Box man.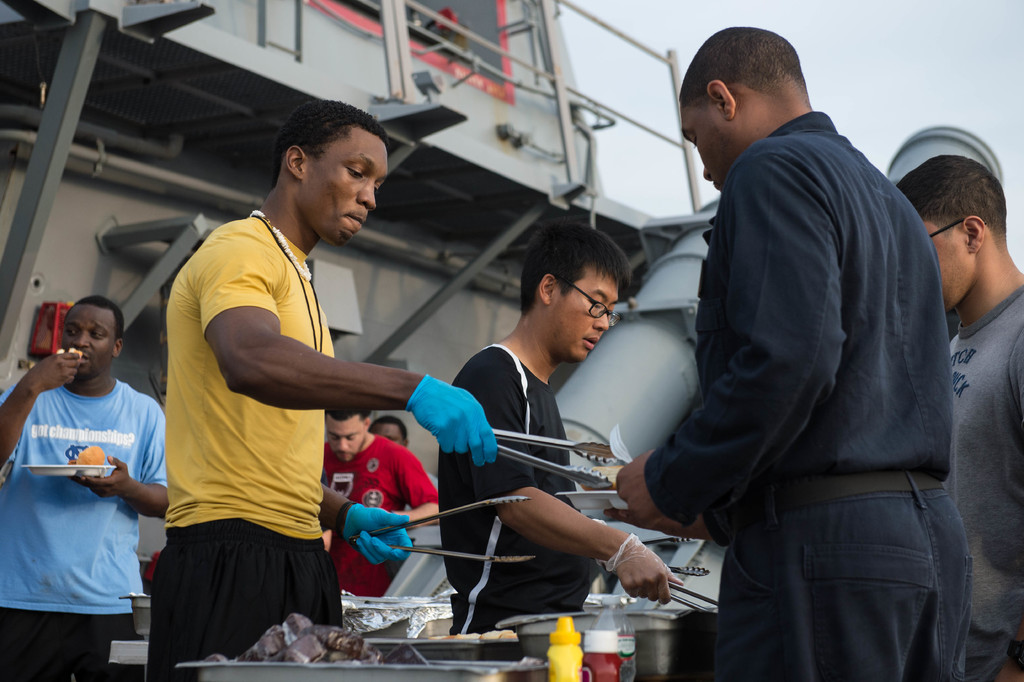
bbox(320, 401, 440, 603).
